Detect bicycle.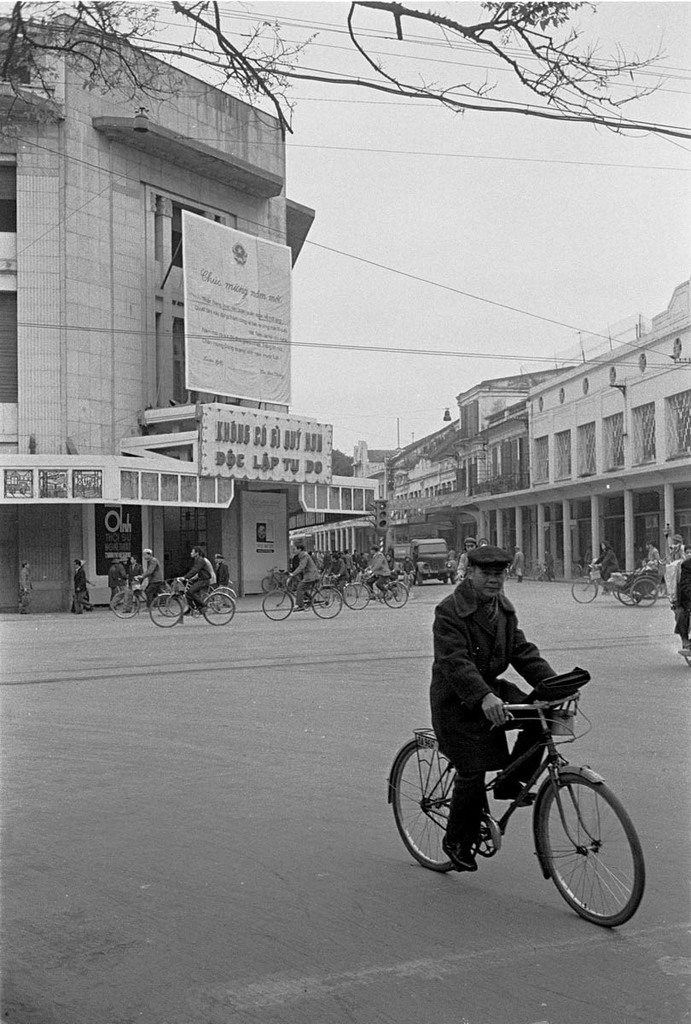
Detected at BBox(382, 683, 645, 935).
